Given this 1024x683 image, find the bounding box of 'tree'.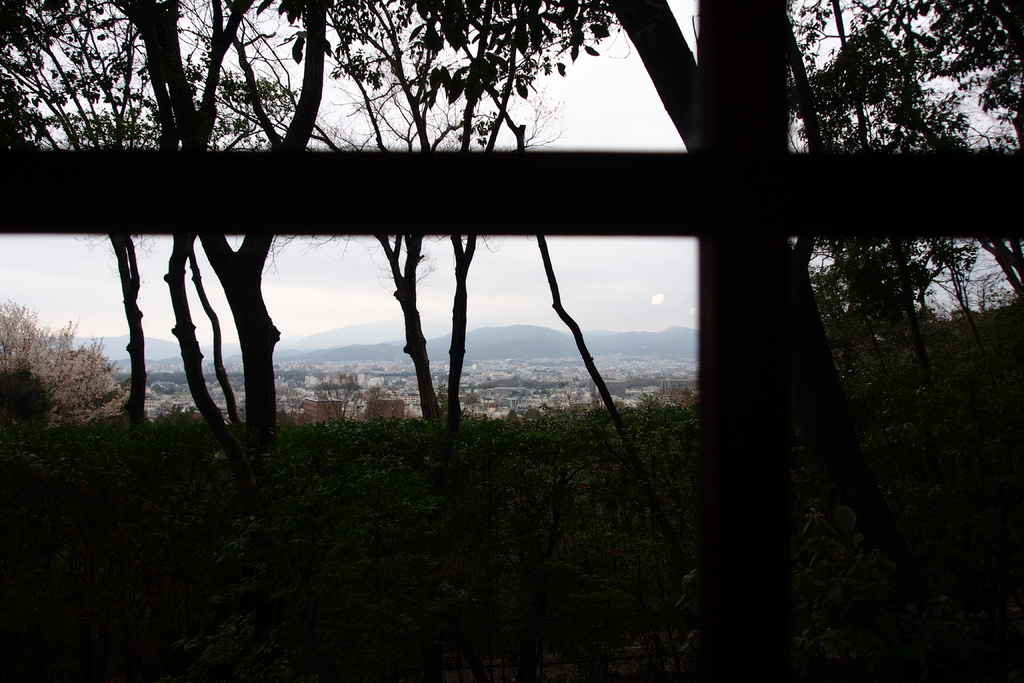
bbox=(552, 371, 578, 409).
